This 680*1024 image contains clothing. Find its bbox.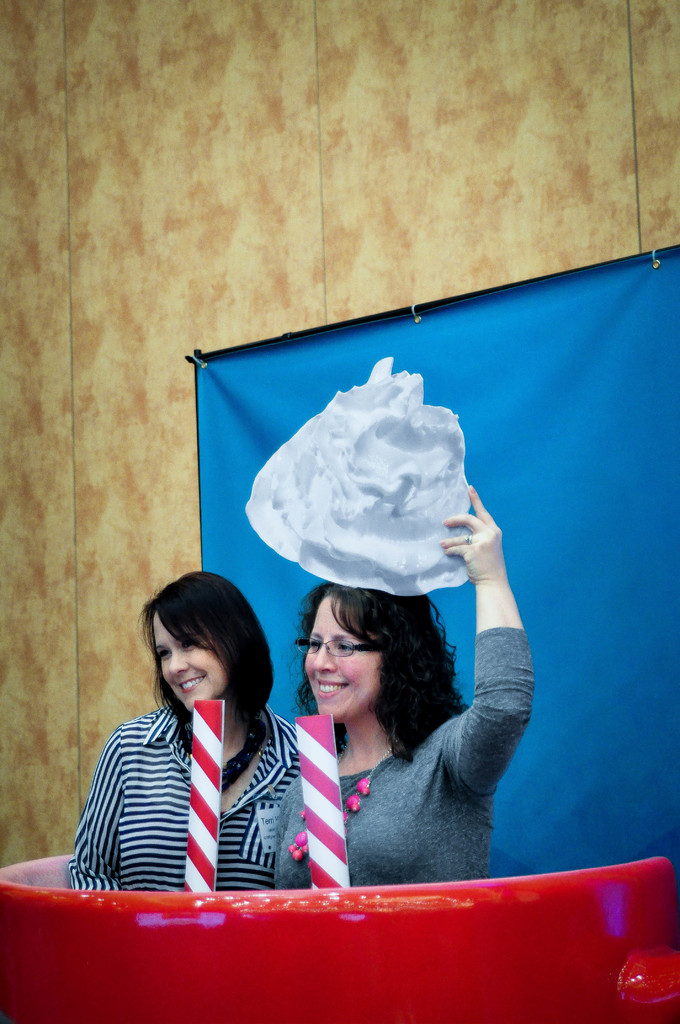
locate(70, 659, 344, 917).
